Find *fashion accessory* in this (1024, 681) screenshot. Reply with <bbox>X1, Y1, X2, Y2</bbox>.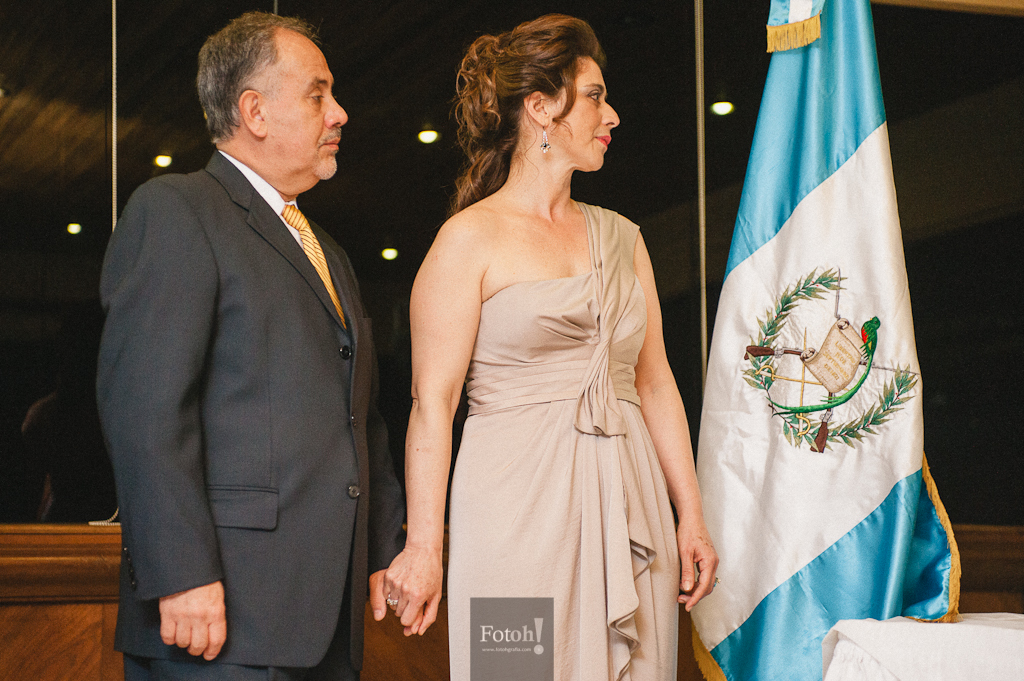
<bbox>535, 127, 549, 152</bbox>.
